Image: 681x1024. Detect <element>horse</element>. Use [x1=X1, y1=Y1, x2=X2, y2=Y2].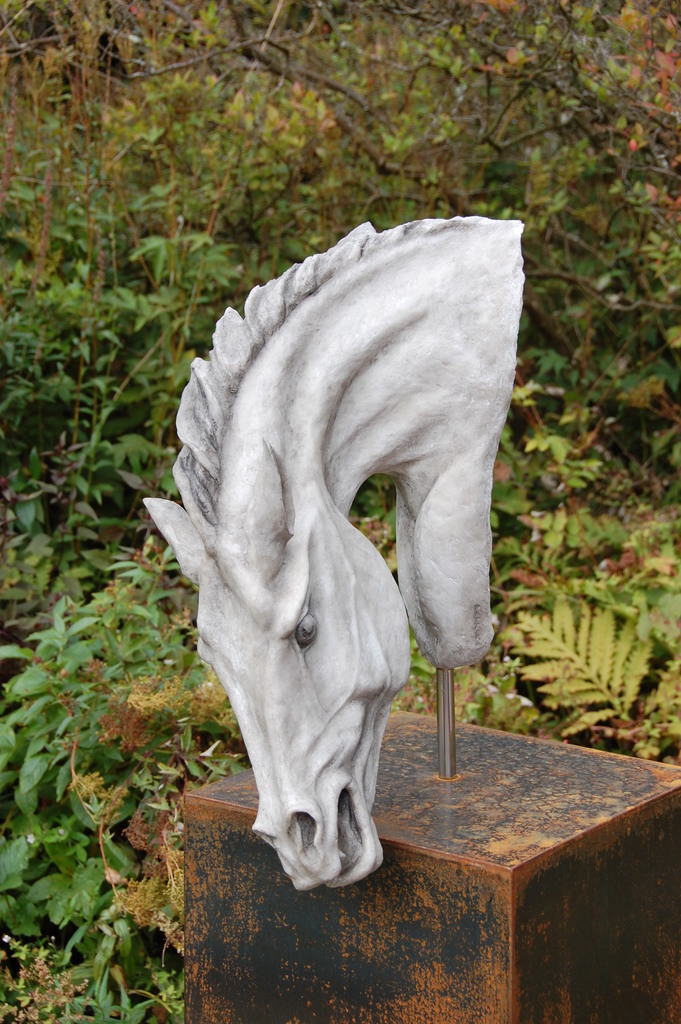
[x1=136, y1=216, x2=523, y2=886].
